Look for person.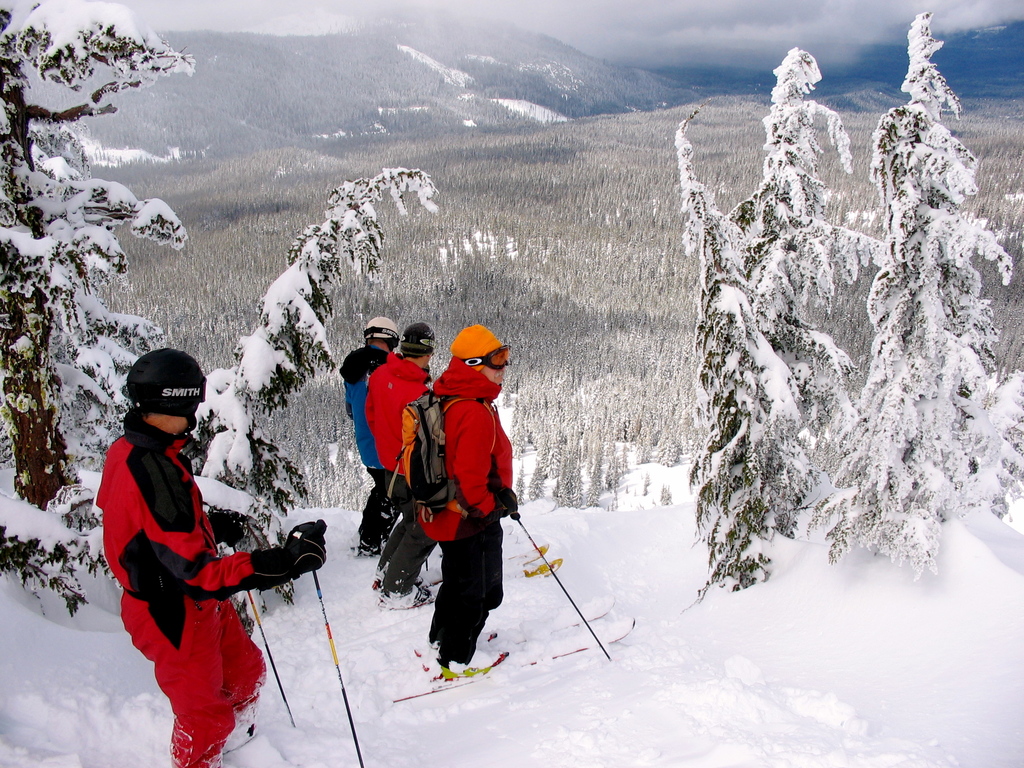
Found: [399,326,524,675].
